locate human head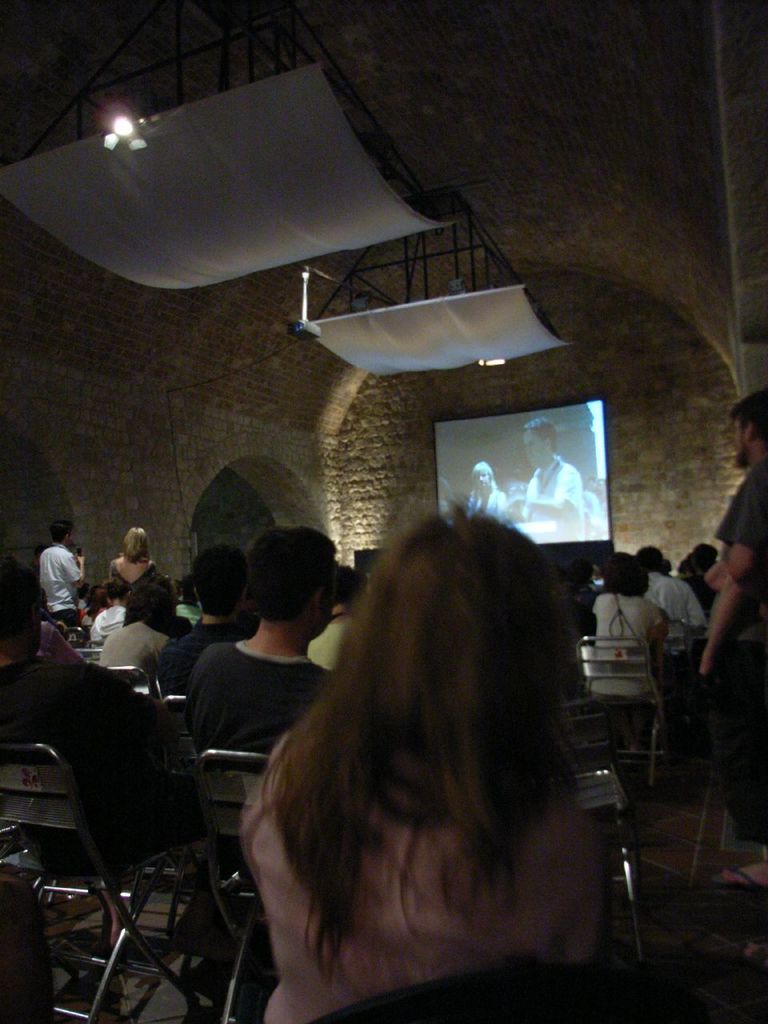
rect(192, 545, 251, 618)
